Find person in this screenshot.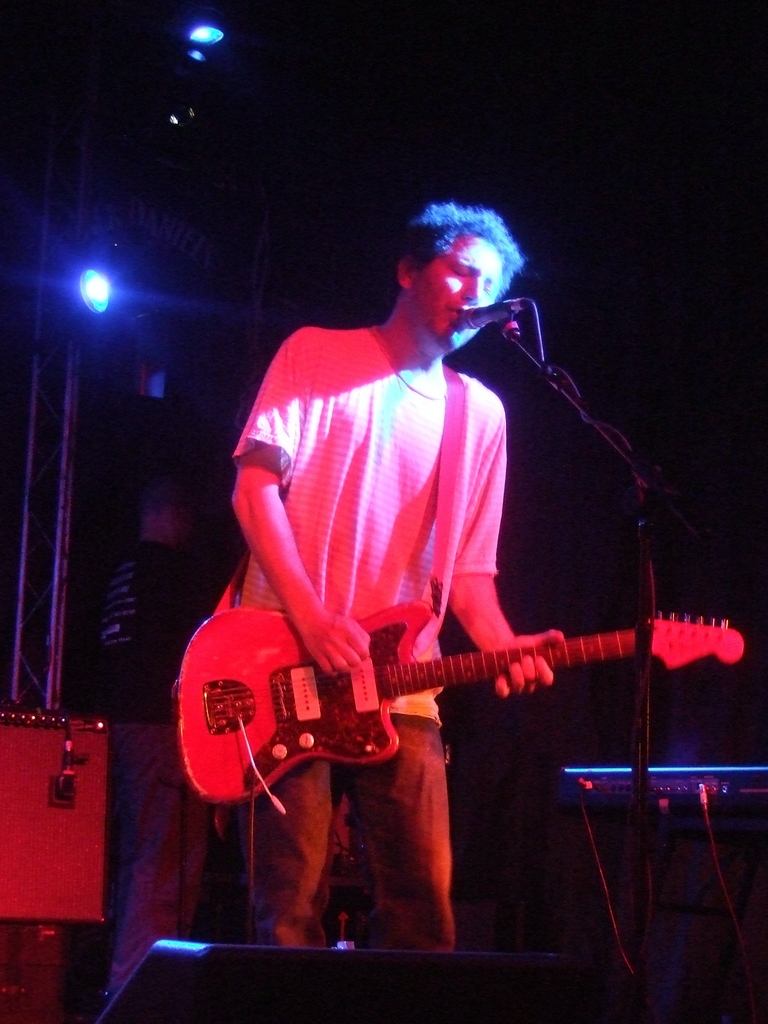
The bounding box for person is [207, 169, 654, 932].
